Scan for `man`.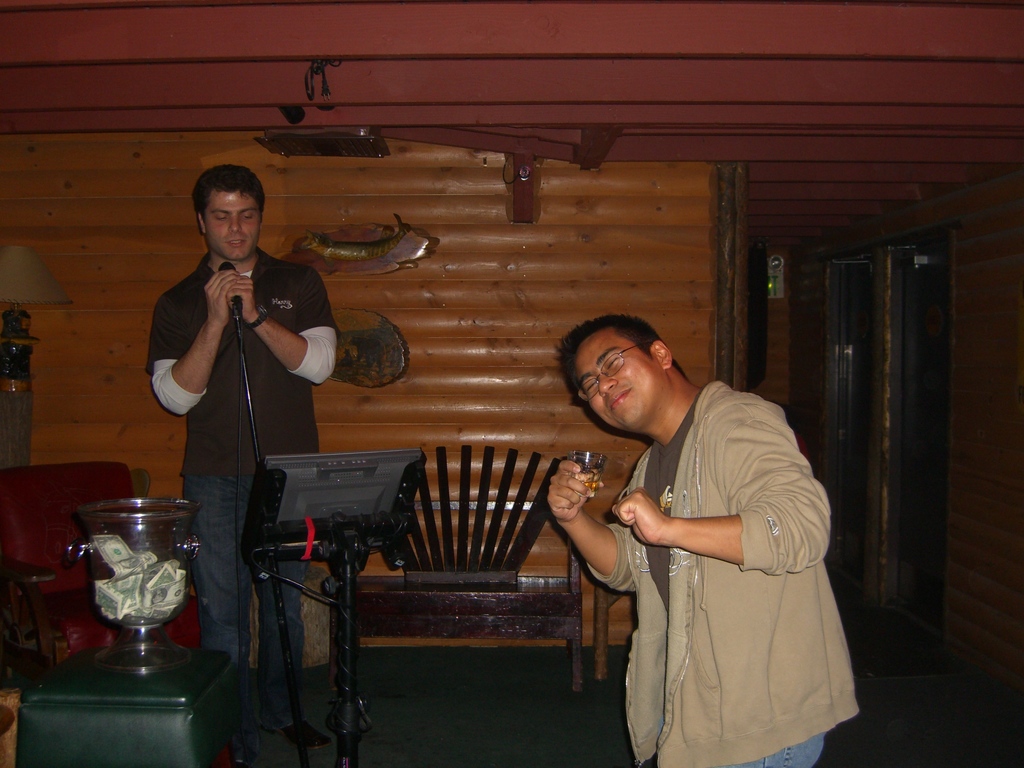
Scan result: crop(577, 318, 858, 751).
